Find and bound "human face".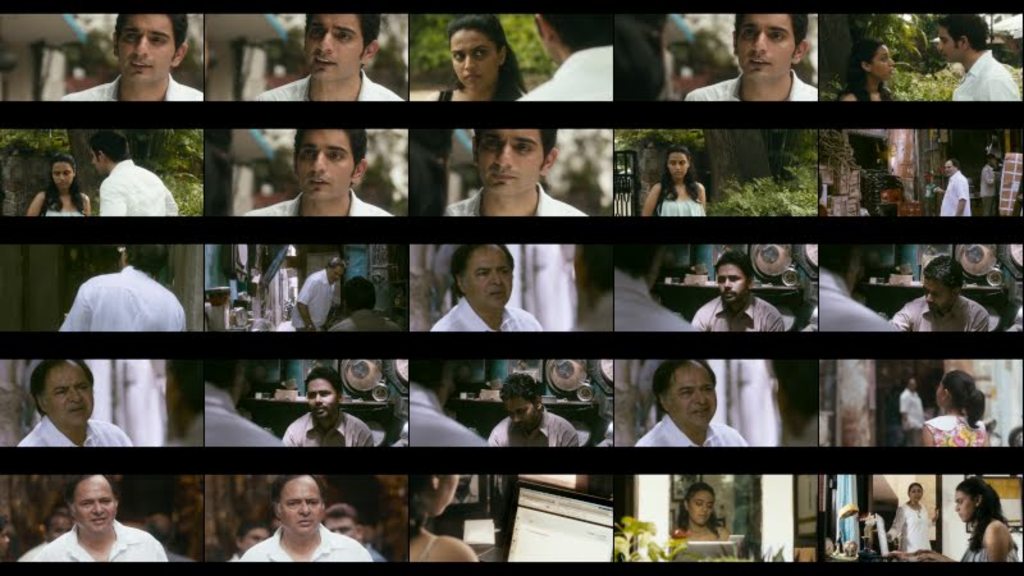
Bound: 663,365,719,430.
